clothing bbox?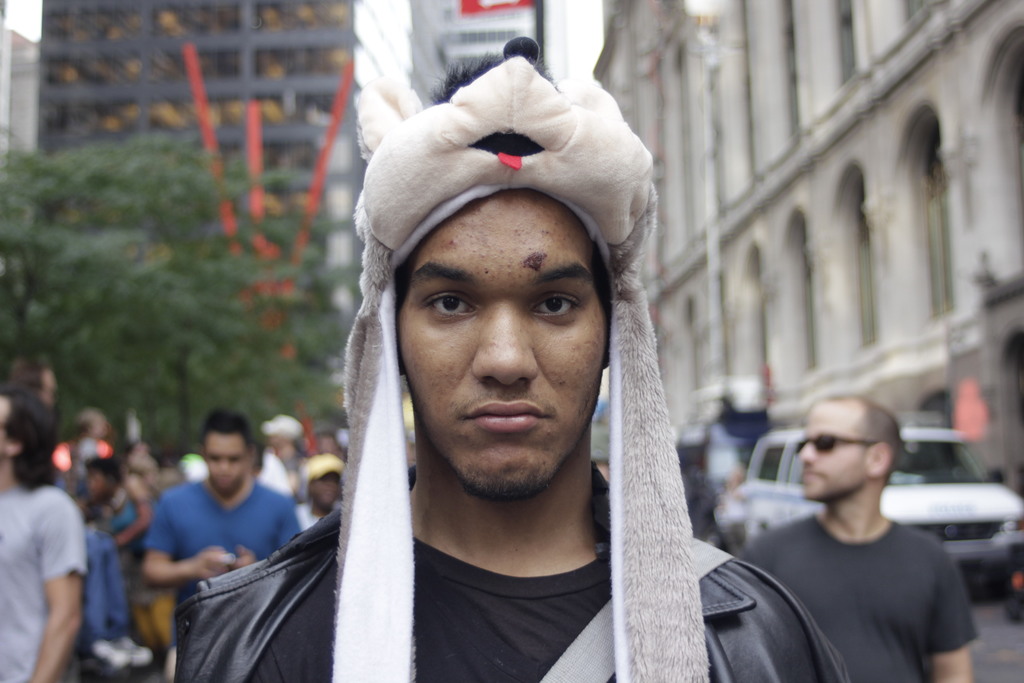
locate(102, 490, 176, 646)
